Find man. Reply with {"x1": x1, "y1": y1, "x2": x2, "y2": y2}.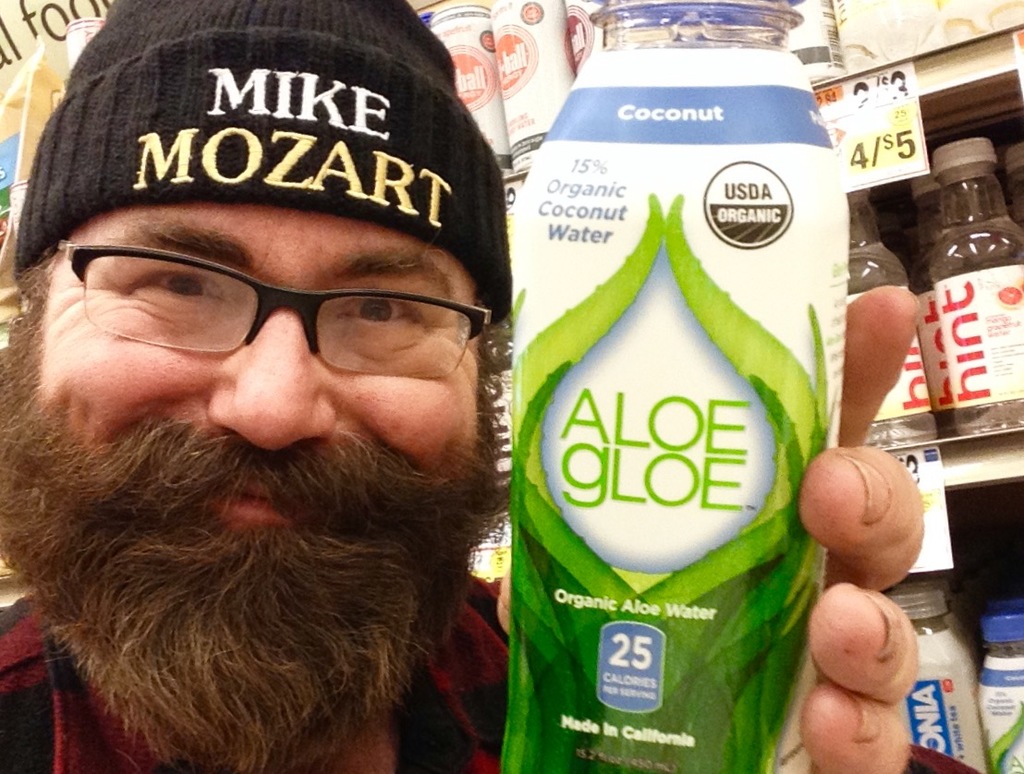
{"x1": 0, "y1": 0, "x2": 601, "y2": 773}.
